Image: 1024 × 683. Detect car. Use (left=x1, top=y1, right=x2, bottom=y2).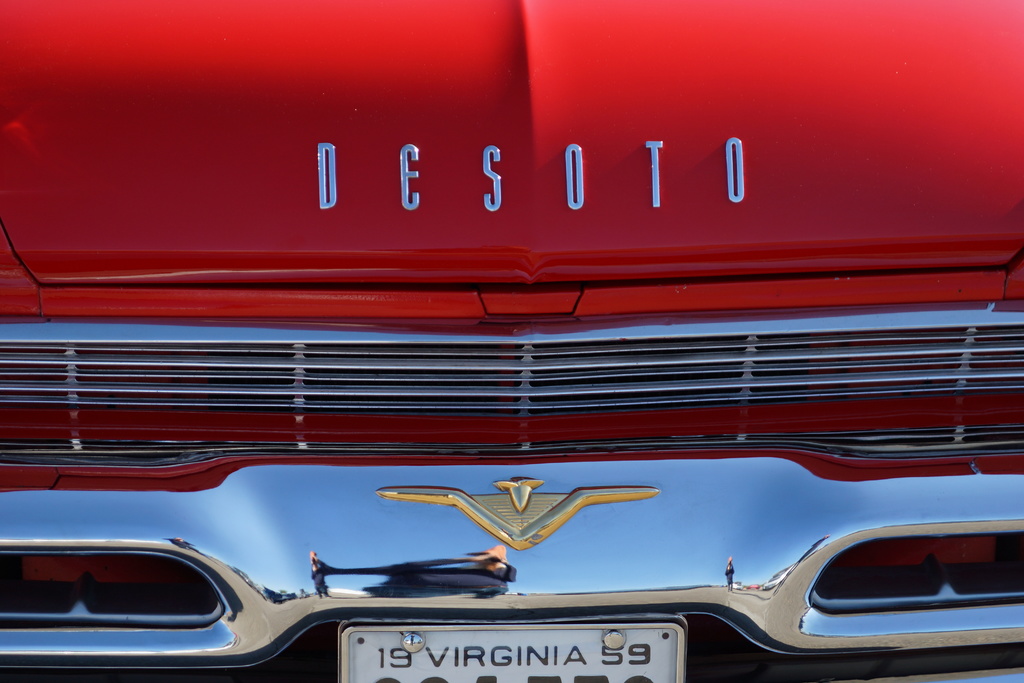
(left=1, top=0, right=1023, bottom=682).
